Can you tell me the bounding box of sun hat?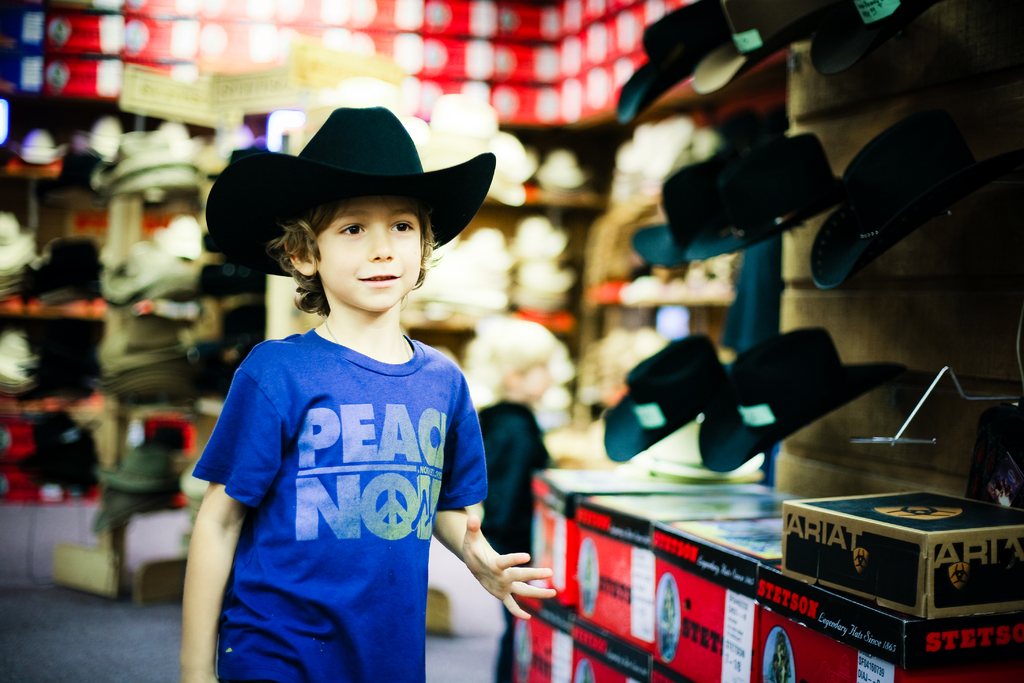
Rect(202, 109, 497, 280).
